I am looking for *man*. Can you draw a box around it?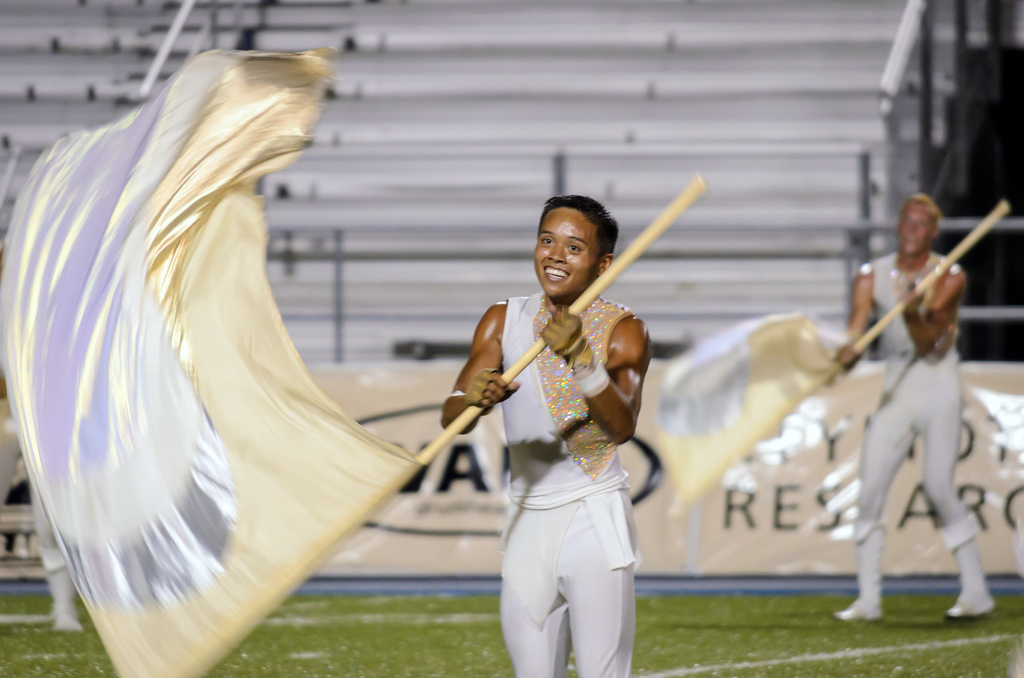
Sure, the bounding box is {"left": 430, "top": 188, "right": 656, "bottom": 677}.
